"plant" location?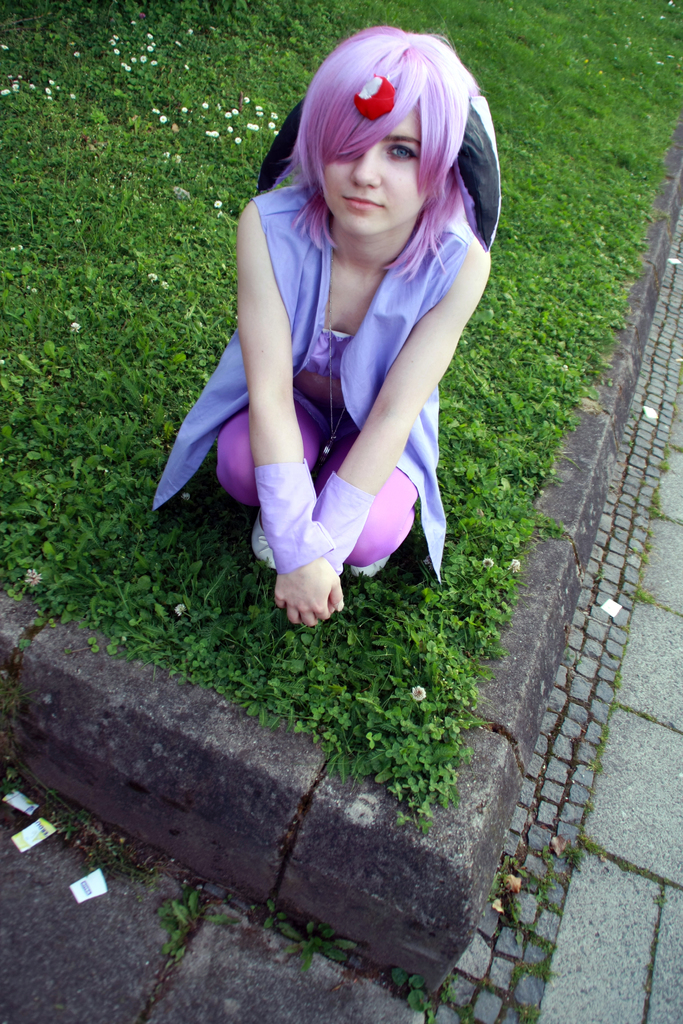
BBox(379, 973, 481, 1023)
